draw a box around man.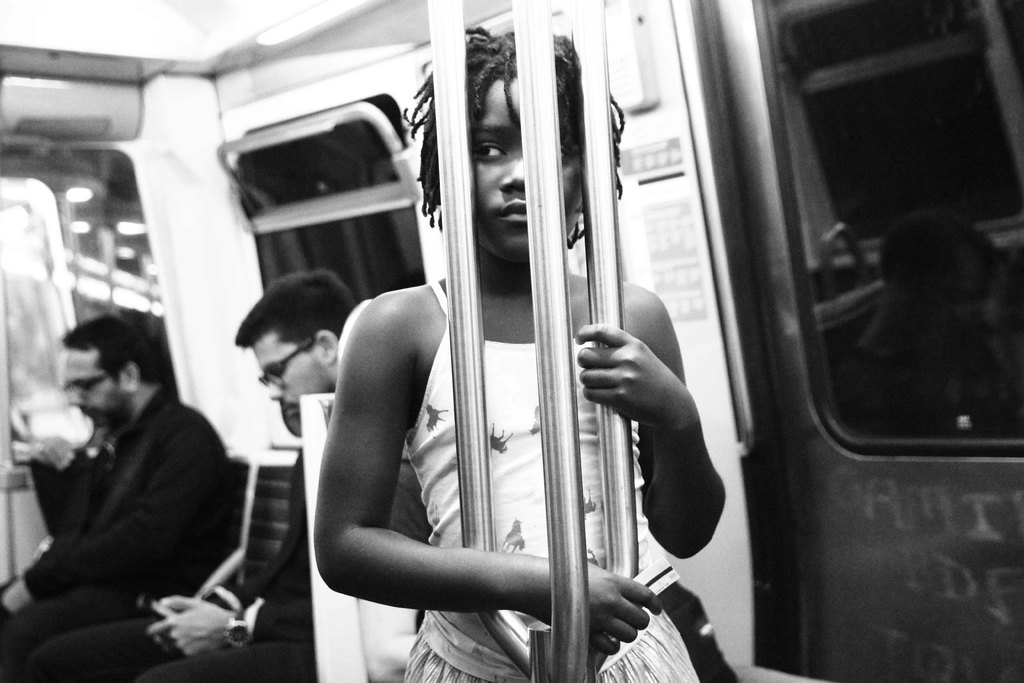
[x1=33, y1=270, x2=357, y2=682].
